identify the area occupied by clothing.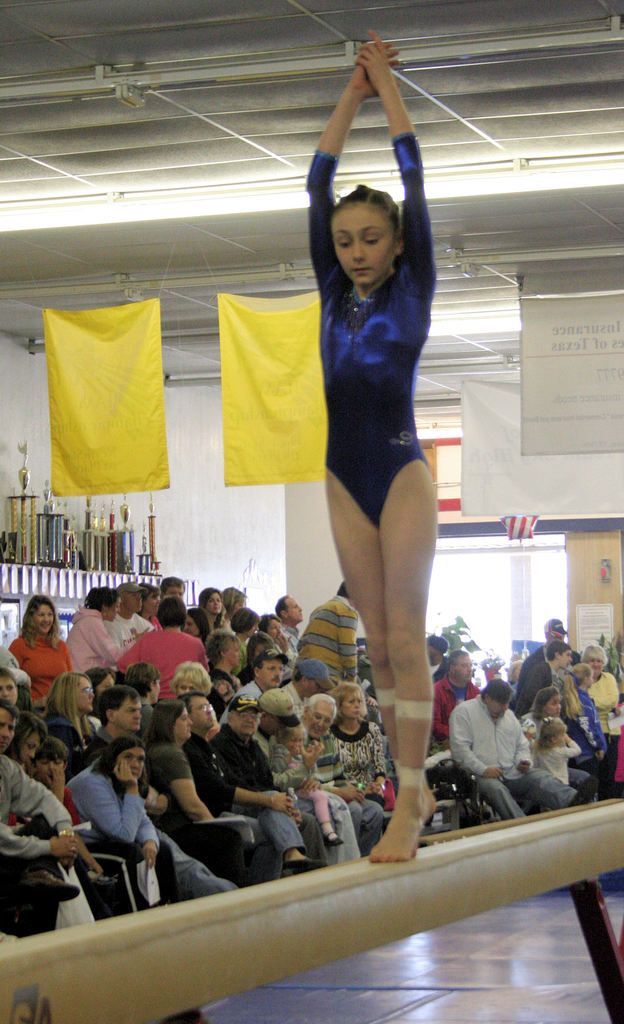
Area: [x1=319, y1=24, x2=443, y2=865].
